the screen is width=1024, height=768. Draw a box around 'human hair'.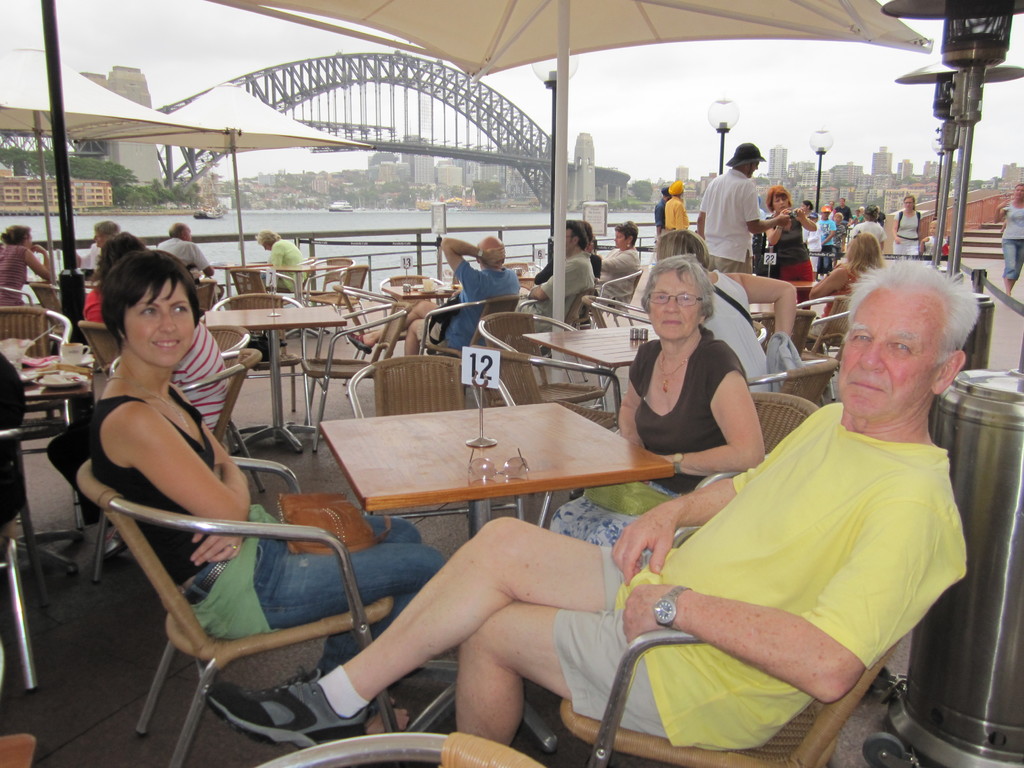
detection(253, 228, 283, 246).
